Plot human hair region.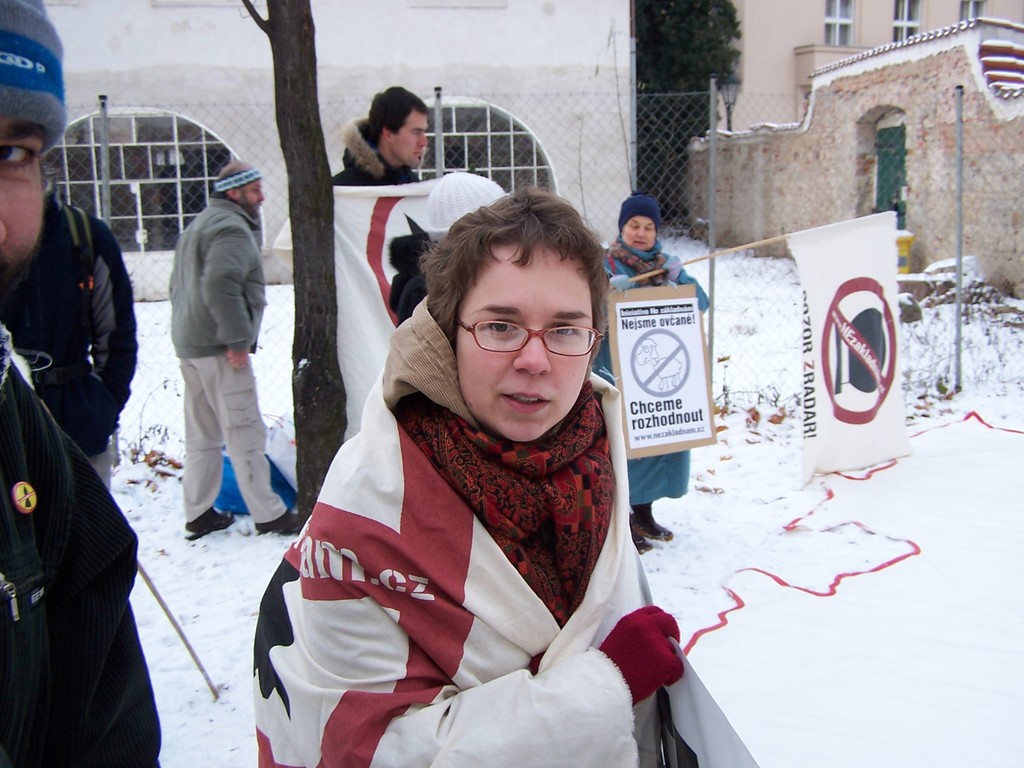
Plotted at <box>207,163,256,202</box>.
